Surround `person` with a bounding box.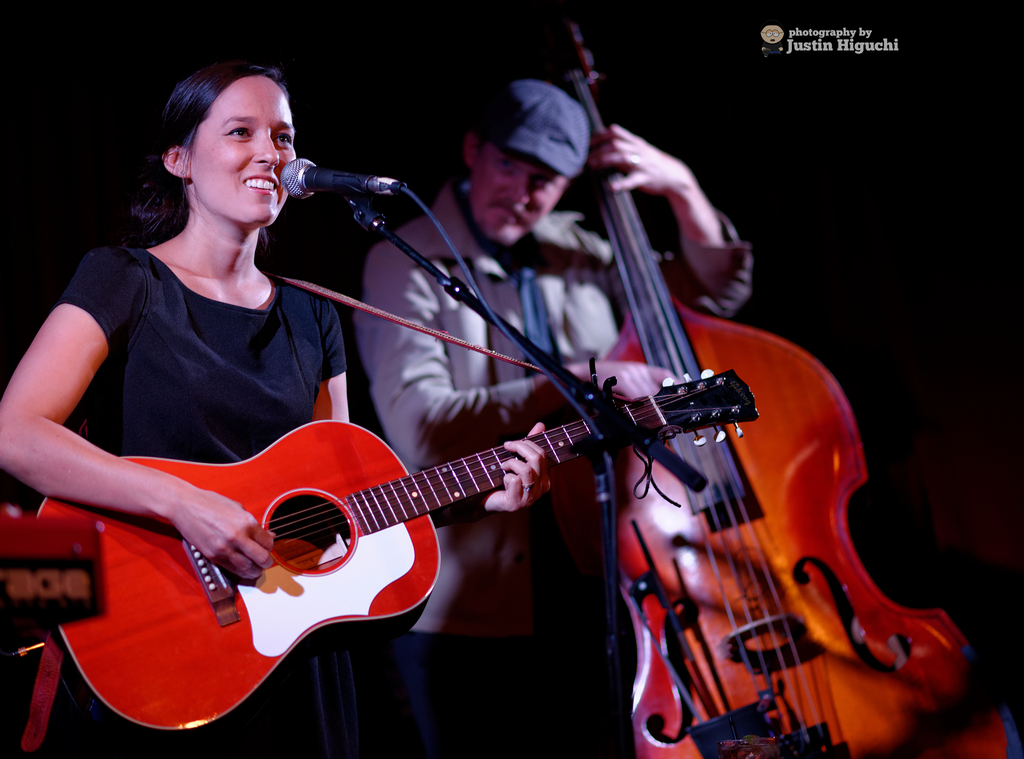
detection(4, 61, 567, 752).
